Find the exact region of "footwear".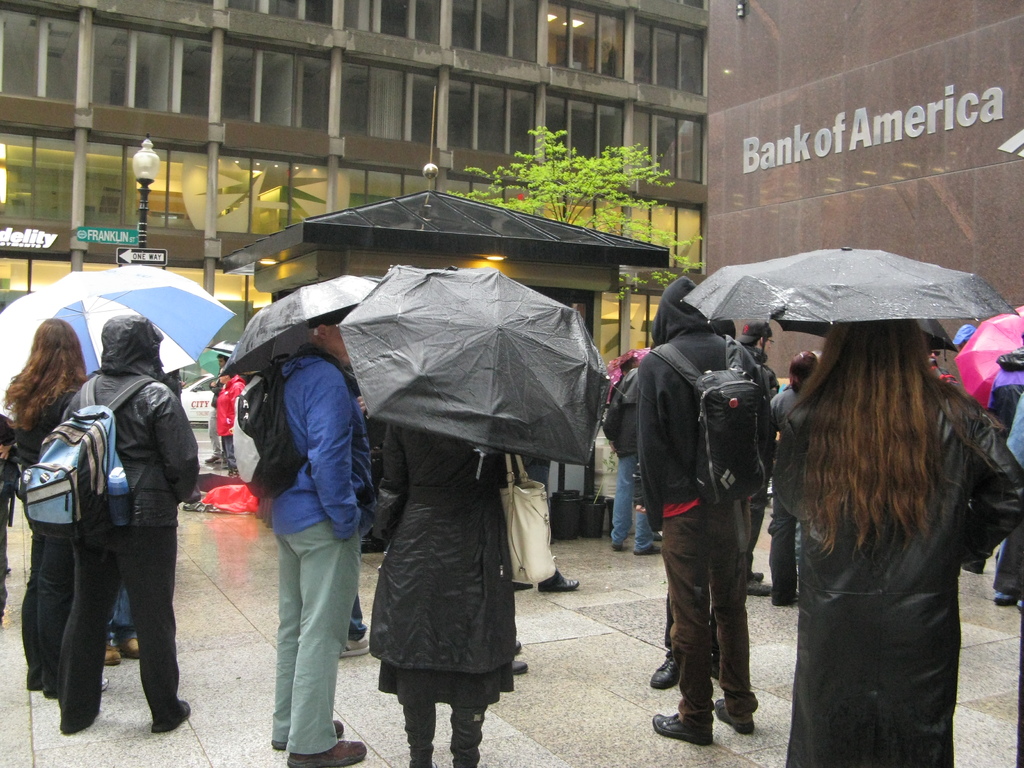
Exact region: bbox=(287, 729, 370, 764).
